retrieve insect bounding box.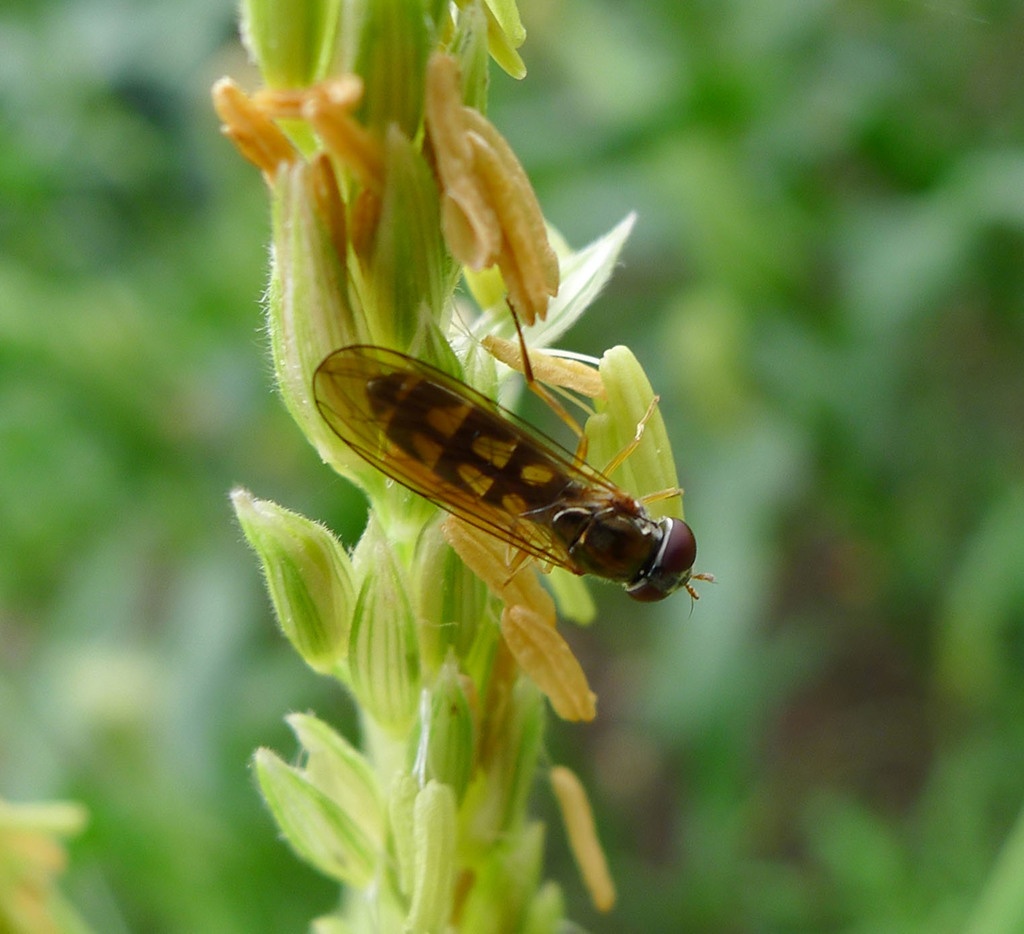
Bounding box: [x1=441, y1=300, x2=606, y2=440].
